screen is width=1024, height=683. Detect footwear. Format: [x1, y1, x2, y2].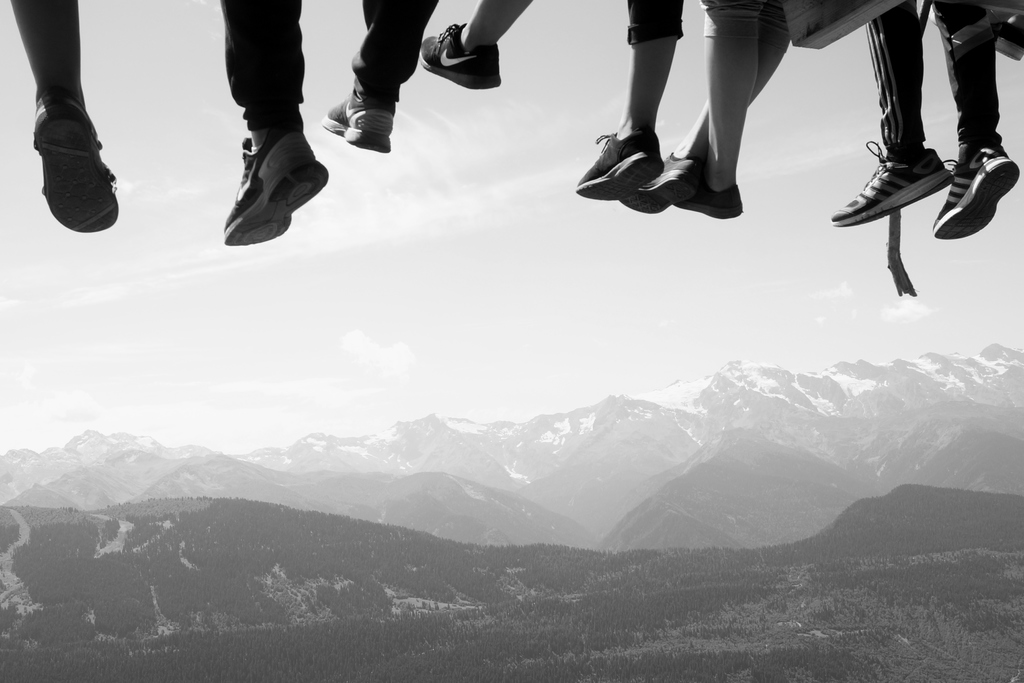
[319, 90, 397, 140].
